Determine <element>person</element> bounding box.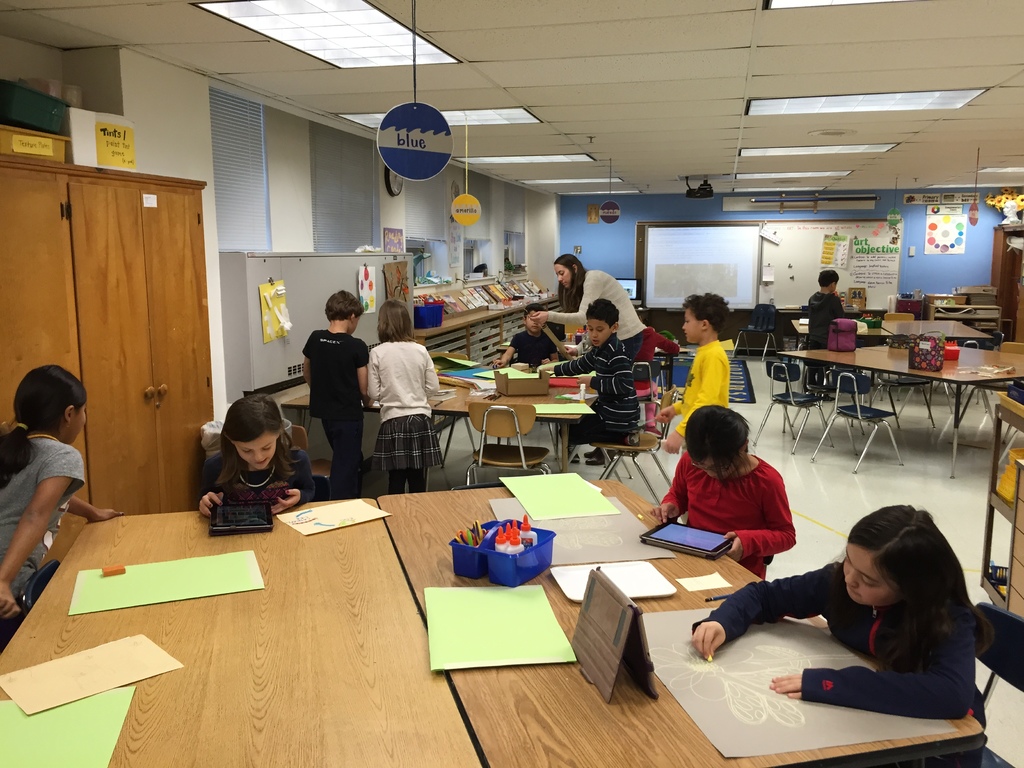
Determined: left=691, top=505, right=982, bottom=735.
